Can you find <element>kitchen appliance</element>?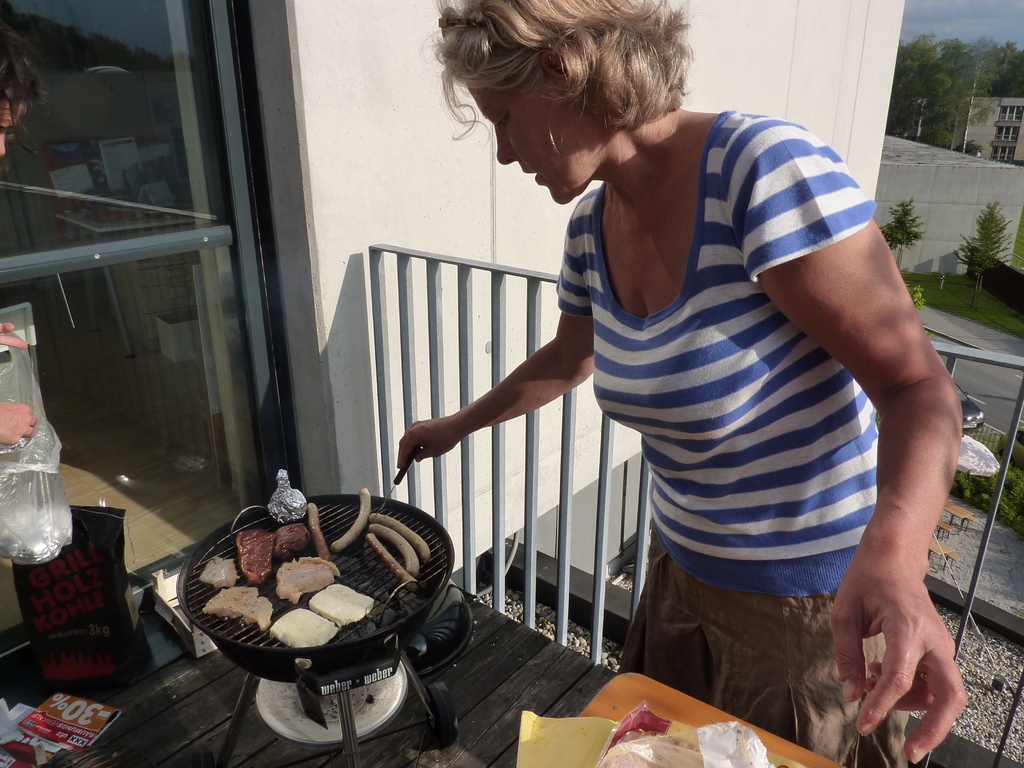
Yes, bounding box: <bbox>181, 492, 452, 767</bbox>.
